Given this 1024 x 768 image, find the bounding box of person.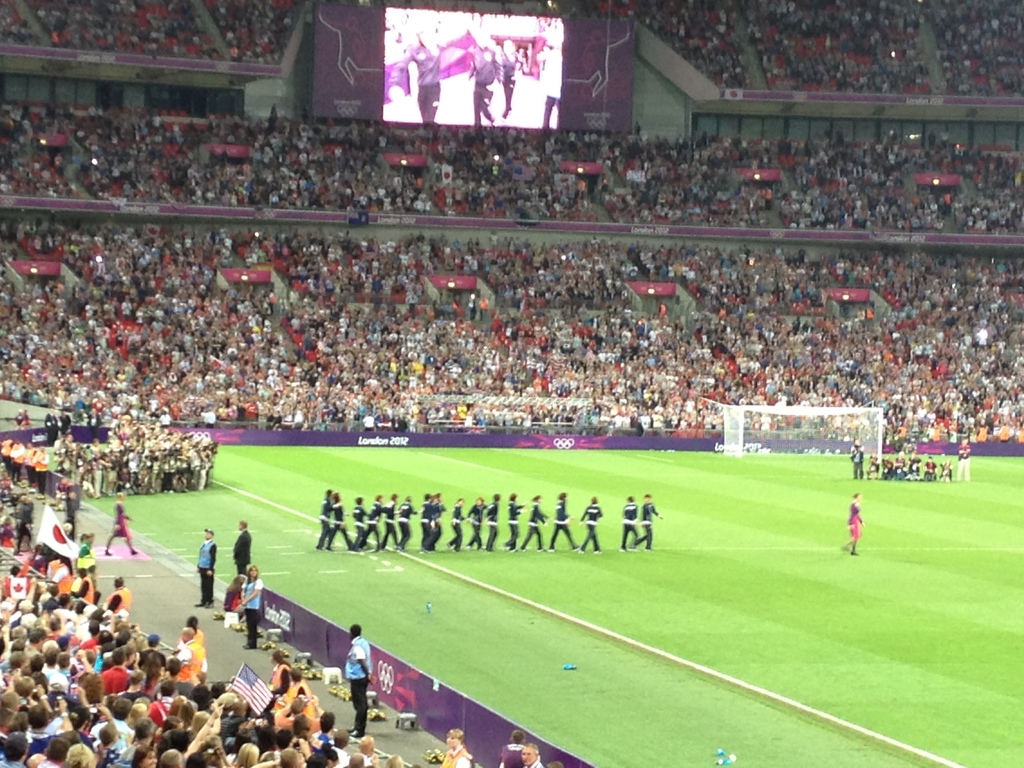
[849,440,868,483].
